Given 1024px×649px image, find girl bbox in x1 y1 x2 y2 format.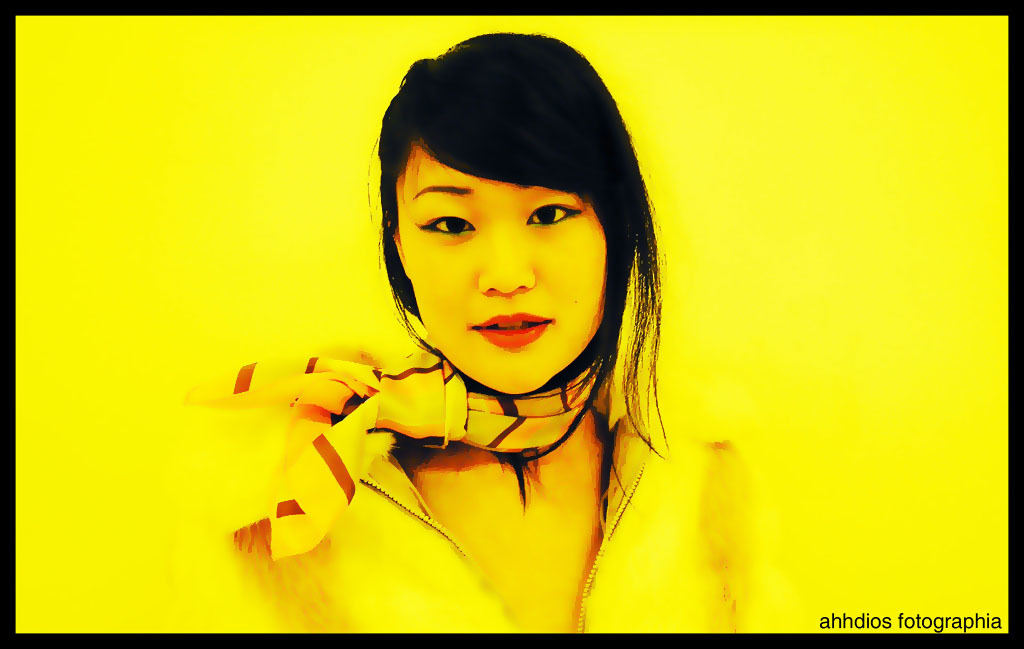
180 34 764 638.
